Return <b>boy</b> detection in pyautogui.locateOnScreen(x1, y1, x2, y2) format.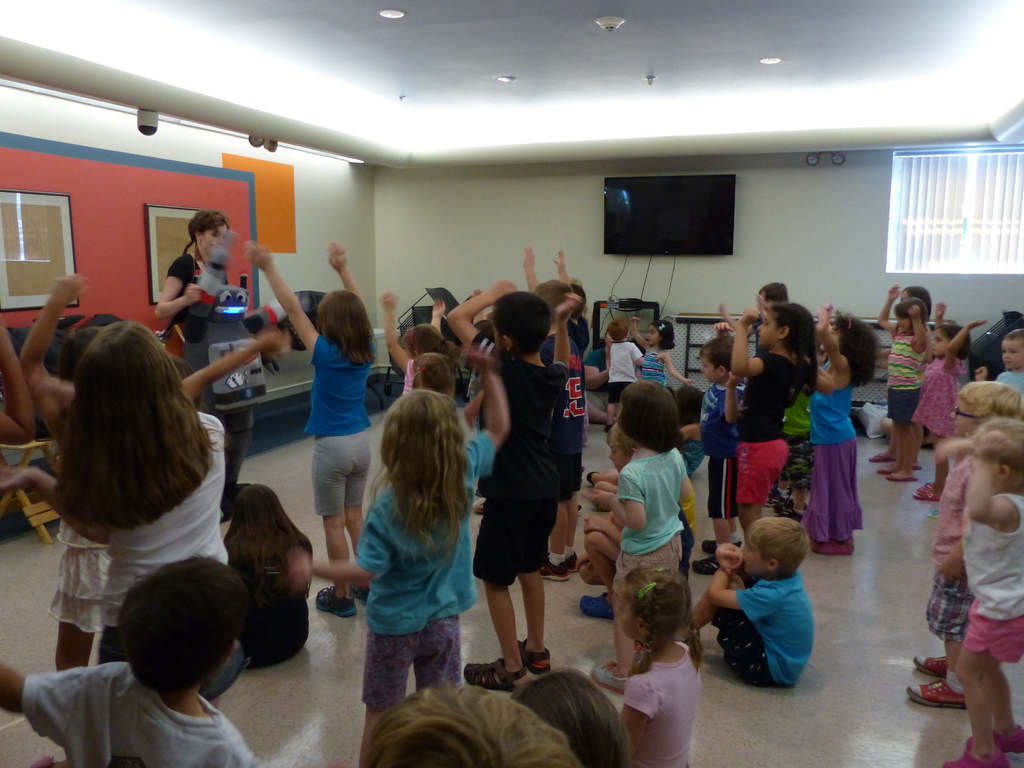
pyautogui.locateOnScreen(582, 422, 698, 616).
